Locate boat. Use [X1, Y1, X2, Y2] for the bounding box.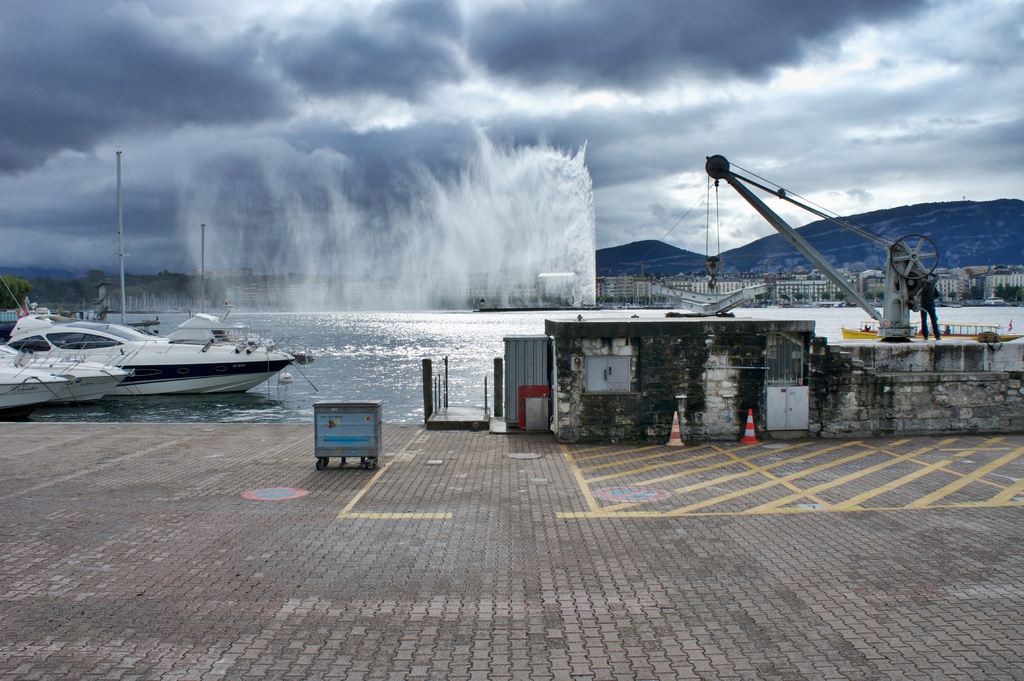
[76, 308, 298, 396].
